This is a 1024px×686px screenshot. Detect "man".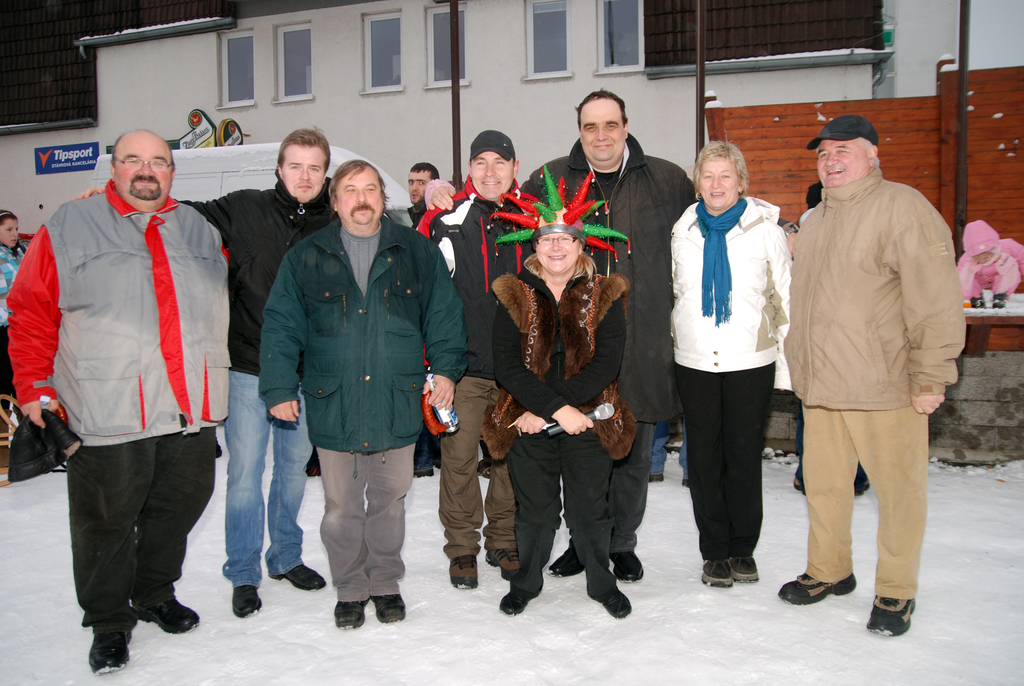
{"left": 412, "top": 130, "right": 535, "bottom": 590}.
